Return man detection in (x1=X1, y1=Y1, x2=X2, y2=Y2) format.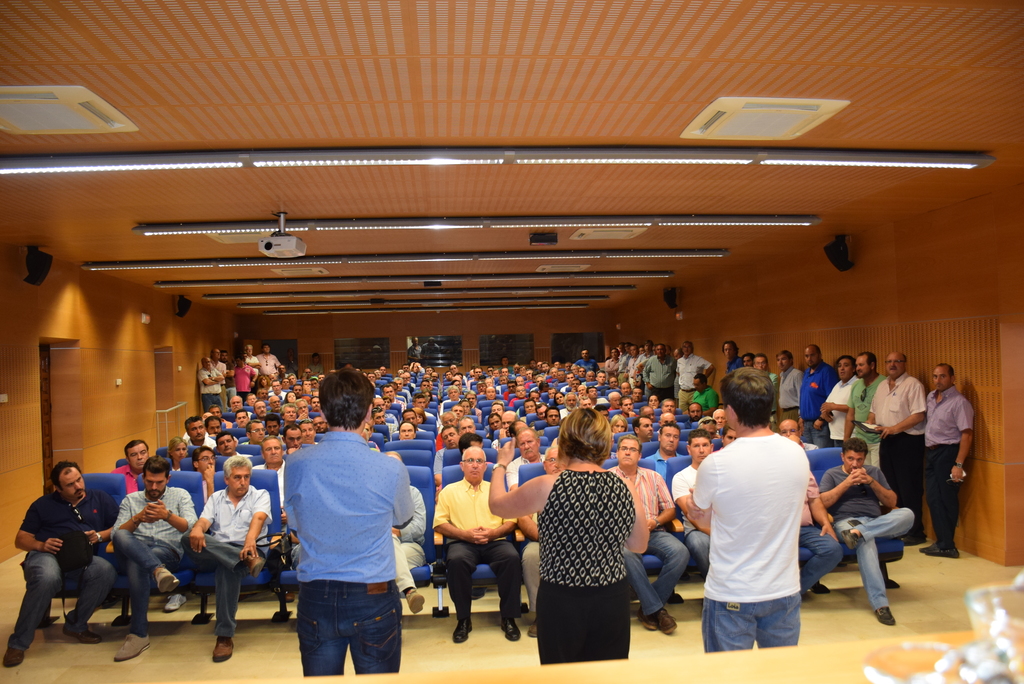
(x1=739, y1=353, x2=754, y2=367).
